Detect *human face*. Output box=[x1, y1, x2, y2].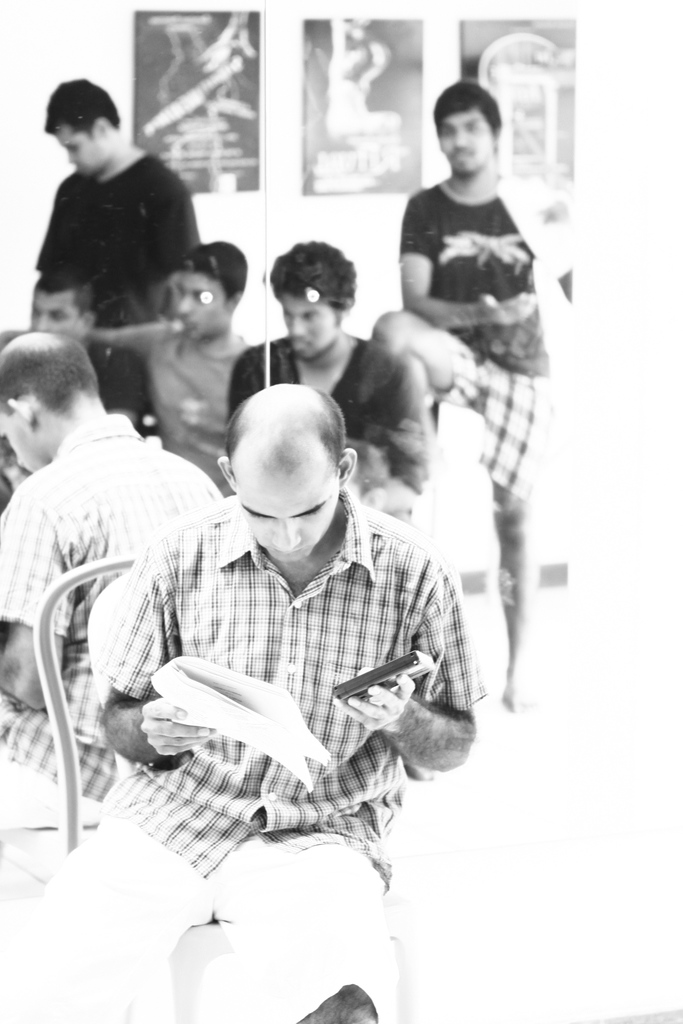
box=[0, 404, 42, 476].
